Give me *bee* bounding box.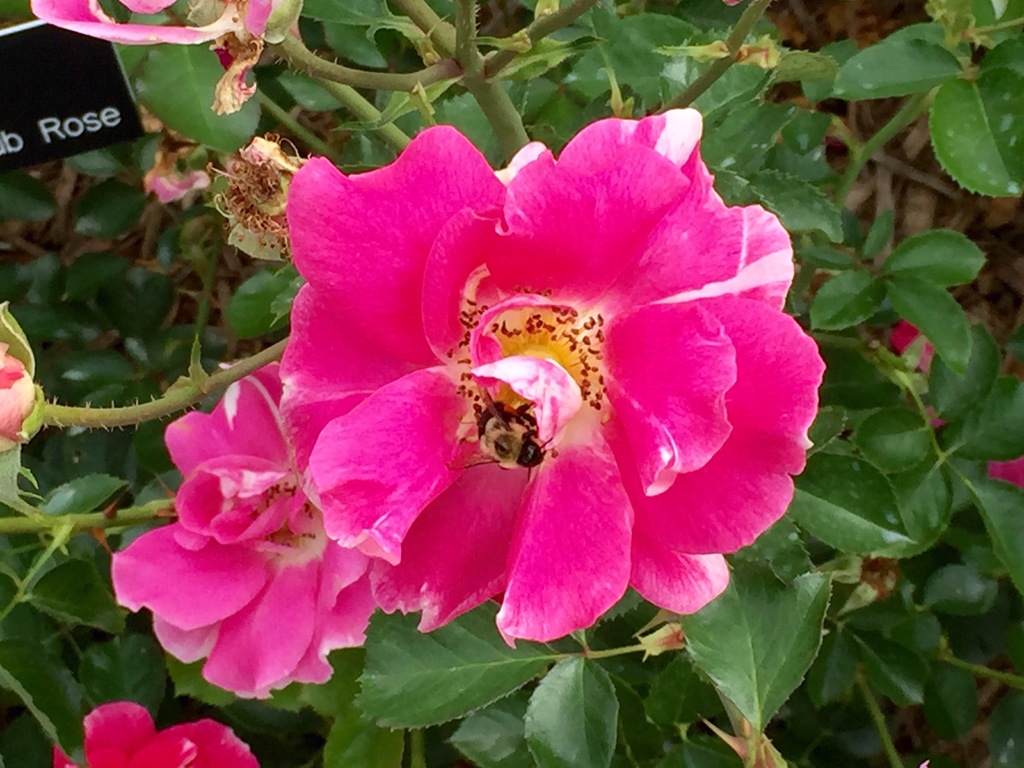
(466, 387, 555, 488).
